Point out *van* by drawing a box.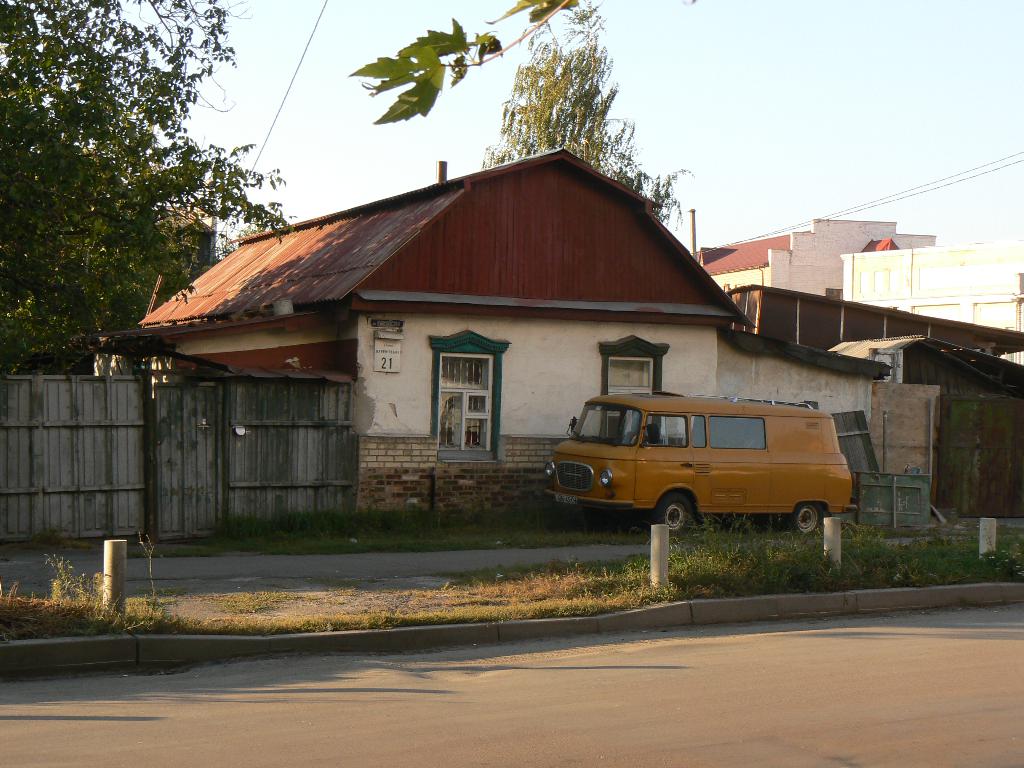
Rect(541, 388, 860, 541).
